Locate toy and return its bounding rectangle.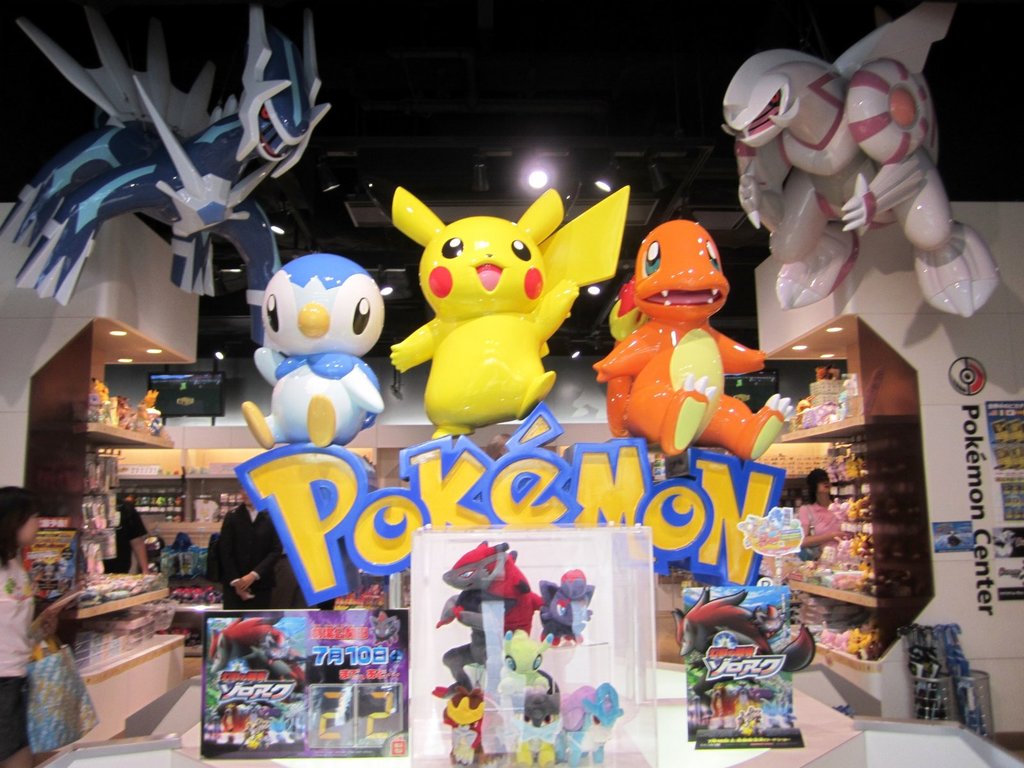
<bbox>431, 540, 541, 707</bbox>.
